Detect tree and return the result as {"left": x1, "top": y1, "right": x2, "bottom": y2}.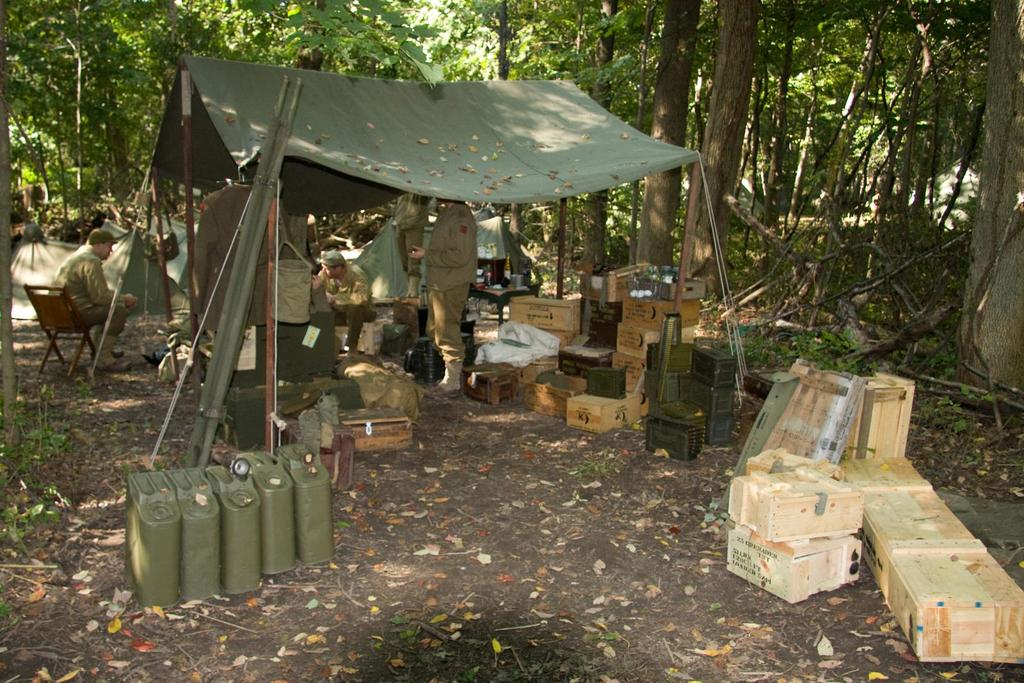
{"left": 641, "top": 0, "right": 707, "bottom": 271}.
